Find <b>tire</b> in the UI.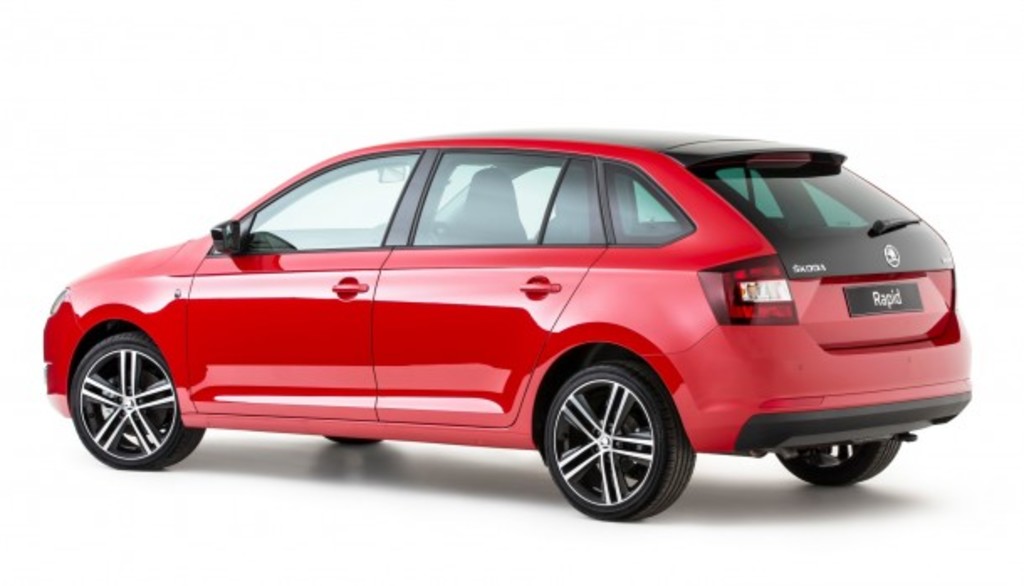
UI element at [317, 433, 371, 443].
